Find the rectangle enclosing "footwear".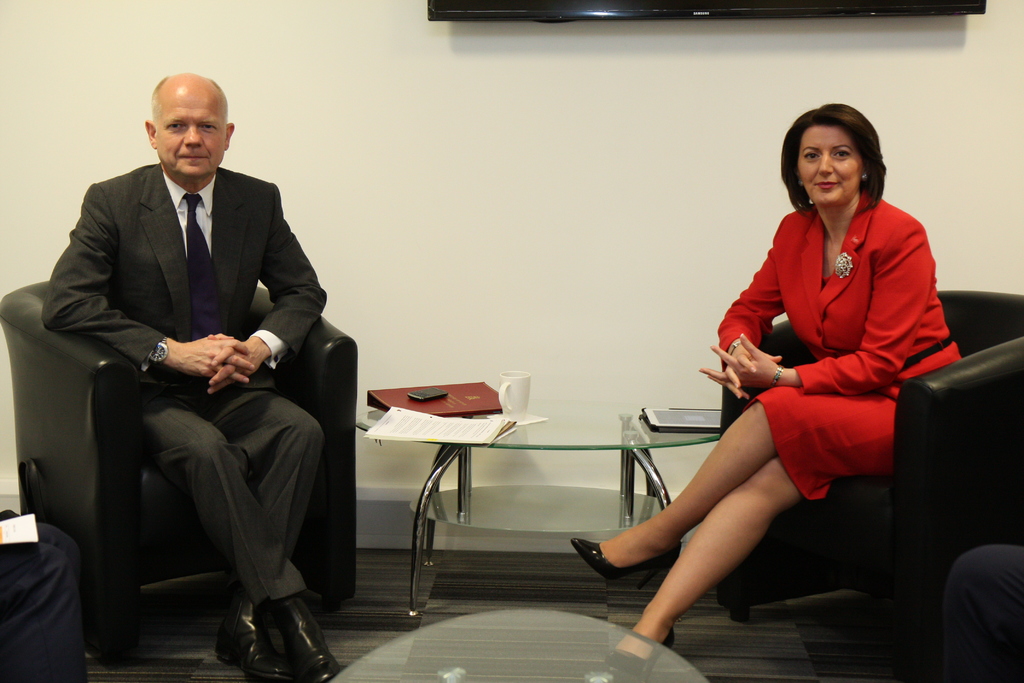
598/618/678/682.
